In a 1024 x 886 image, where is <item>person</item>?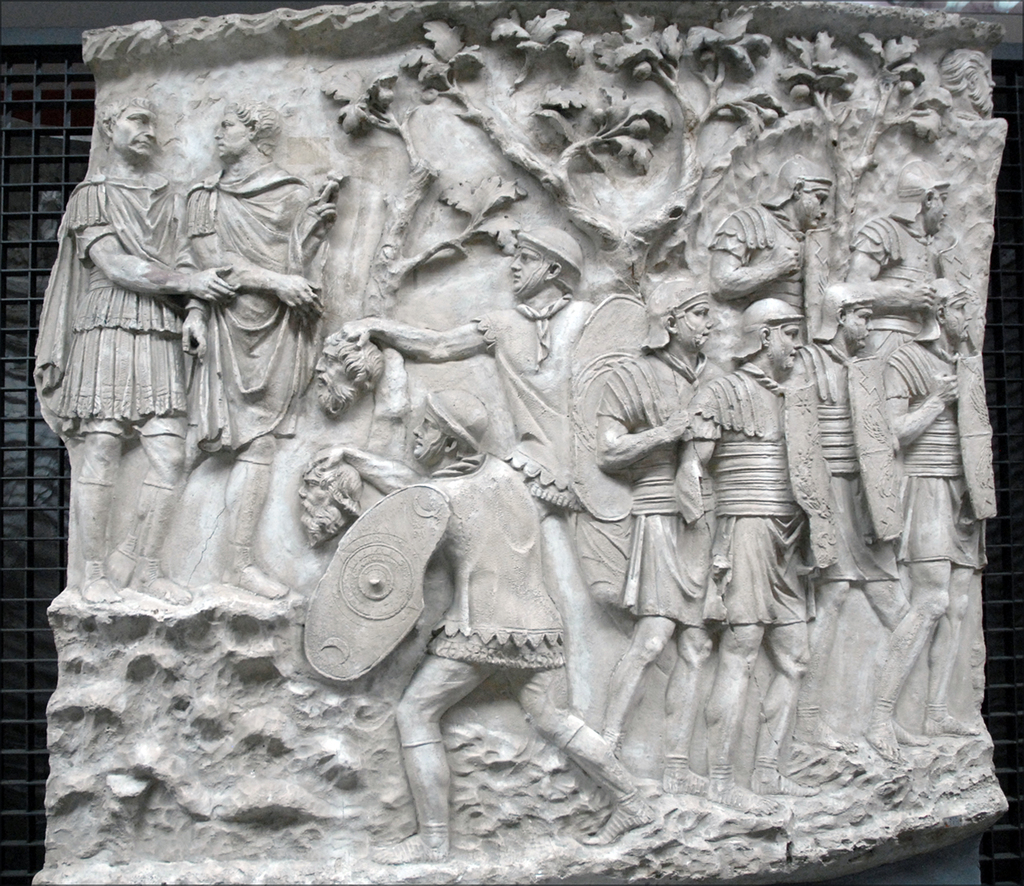
bbox=(847, 157, 955, 307).
